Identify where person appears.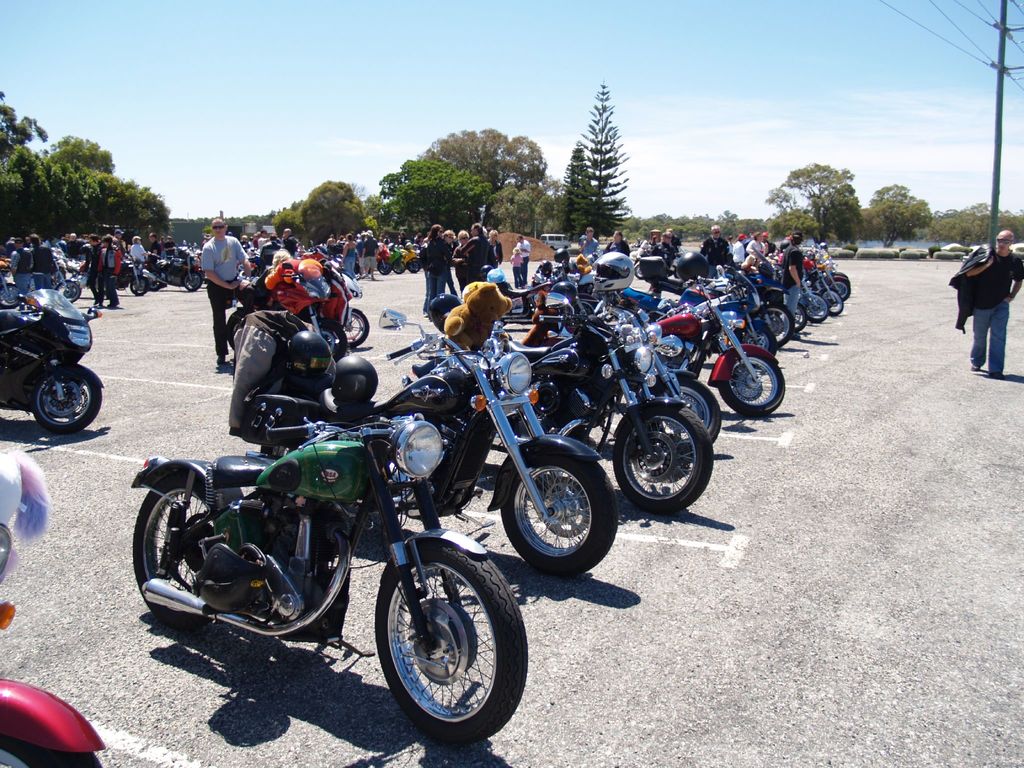
Appears at Rect(22, 230, 59, 292).
